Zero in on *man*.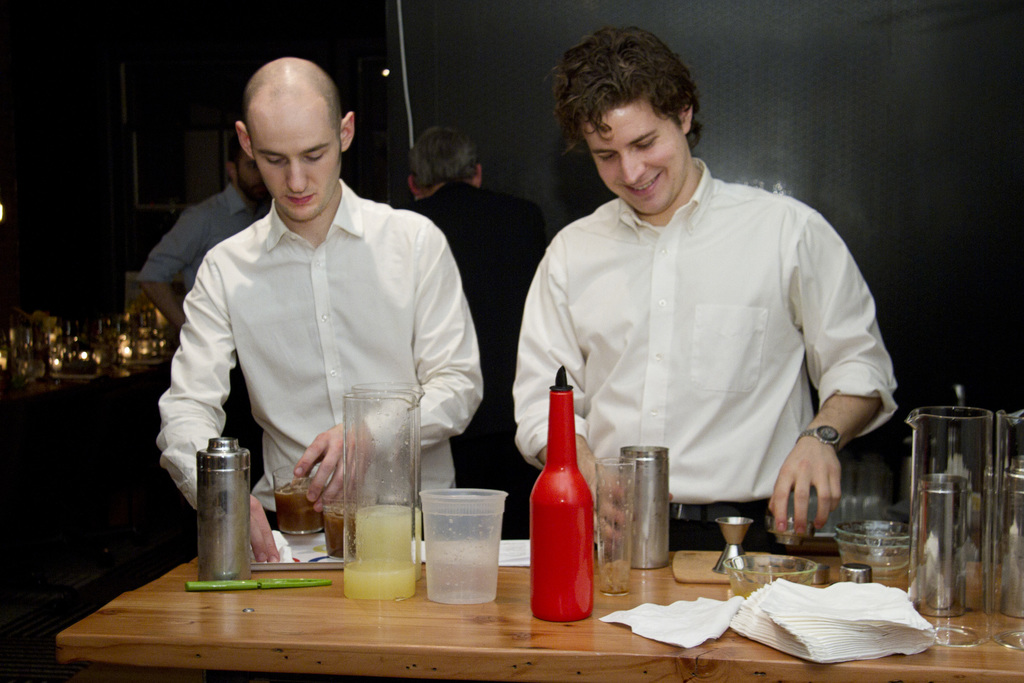
Zeroed in: region(410, 124, 544, 539).
